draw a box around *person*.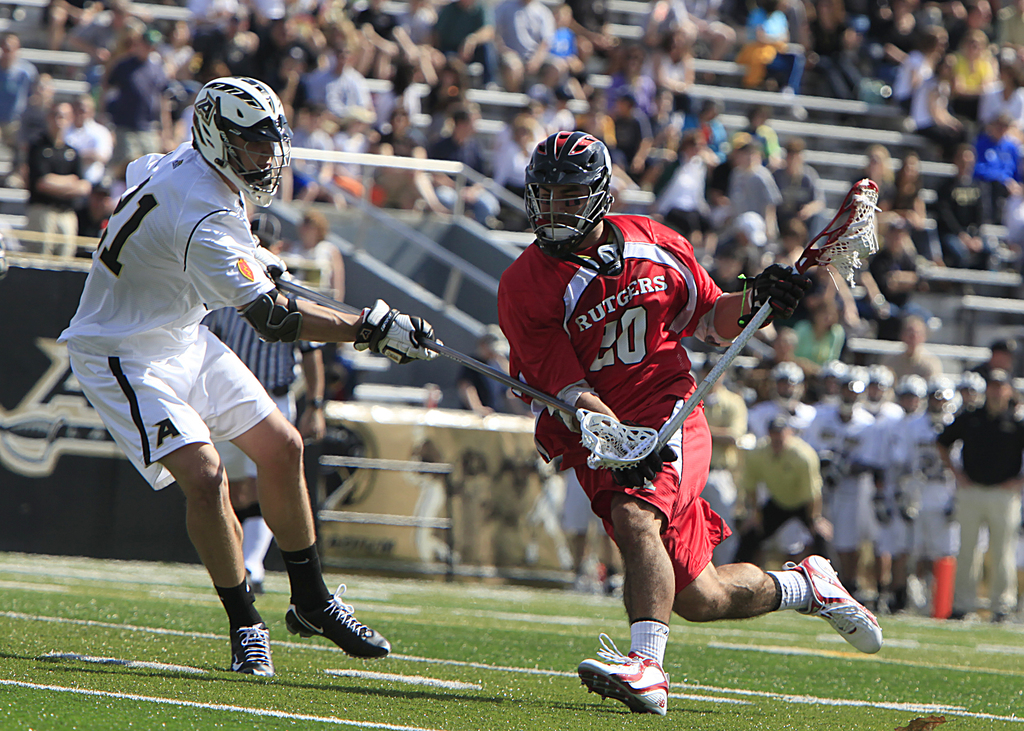
x1=491, y1=127, x2=883, y2=719.
